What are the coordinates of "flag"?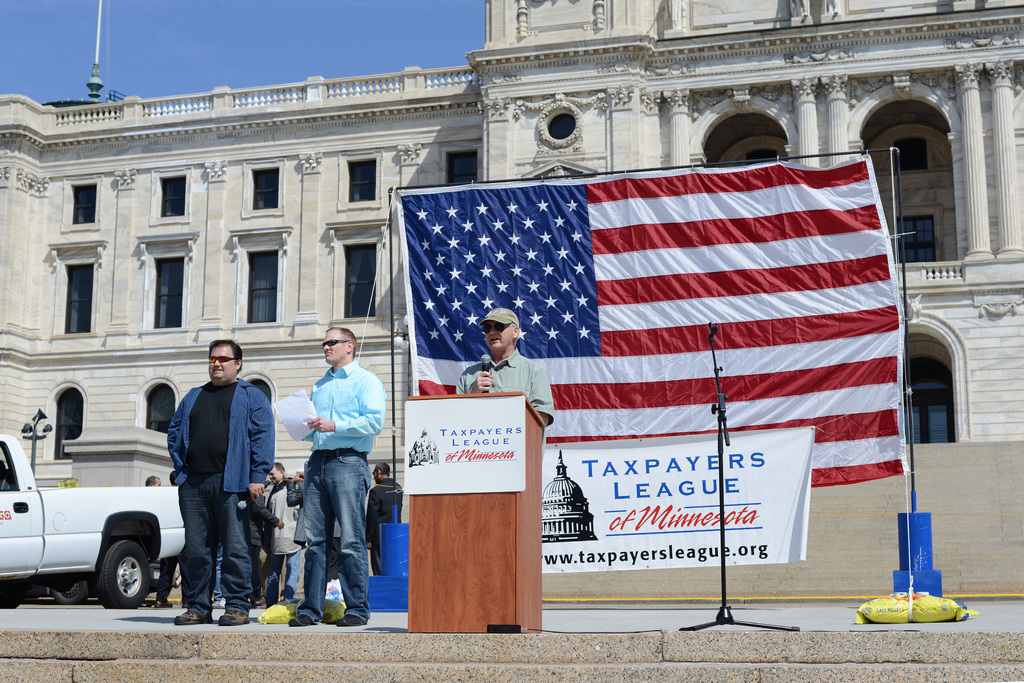
{"left": 388, "top": 167, "right": 929, "bottom": 480}.
